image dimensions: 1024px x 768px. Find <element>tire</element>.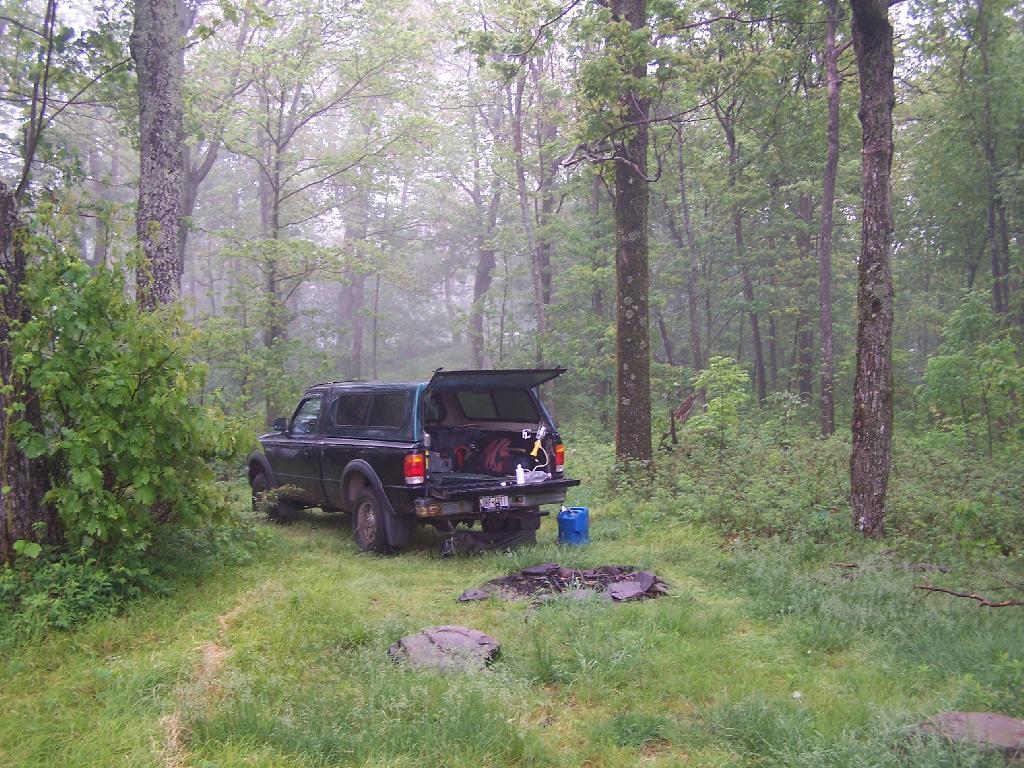
region(249, 474, 278, 512).
